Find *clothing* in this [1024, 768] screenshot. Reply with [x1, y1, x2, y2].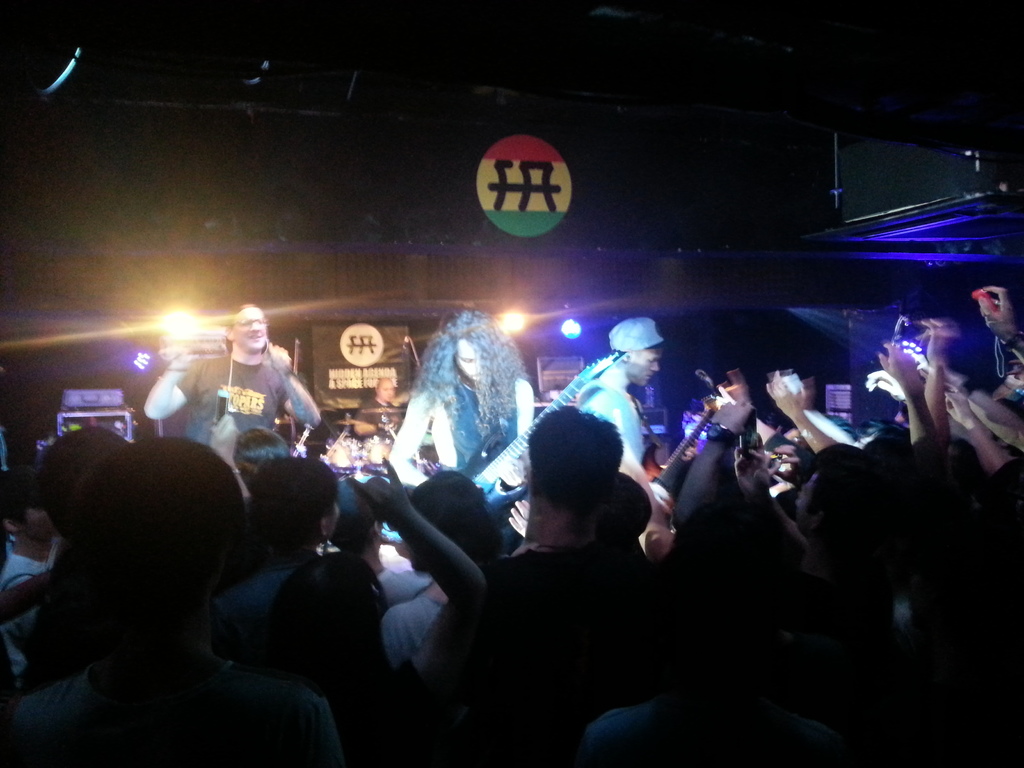
[570, 369, 651, 462].
